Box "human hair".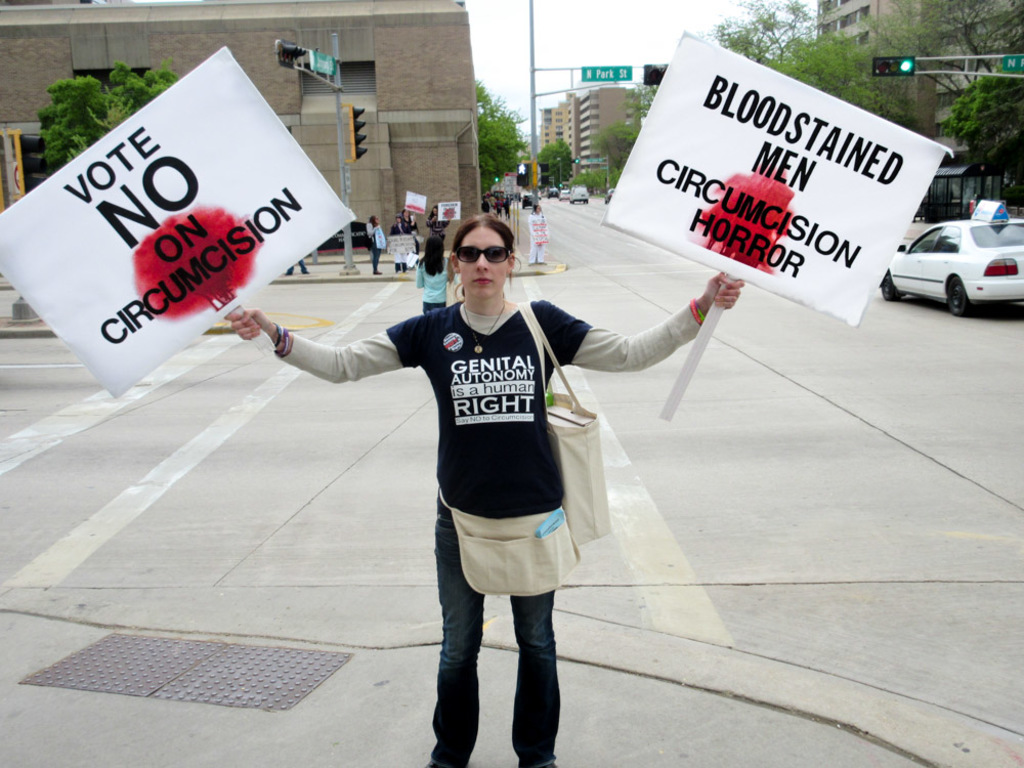
Rect(426, 237, 447, 279).
